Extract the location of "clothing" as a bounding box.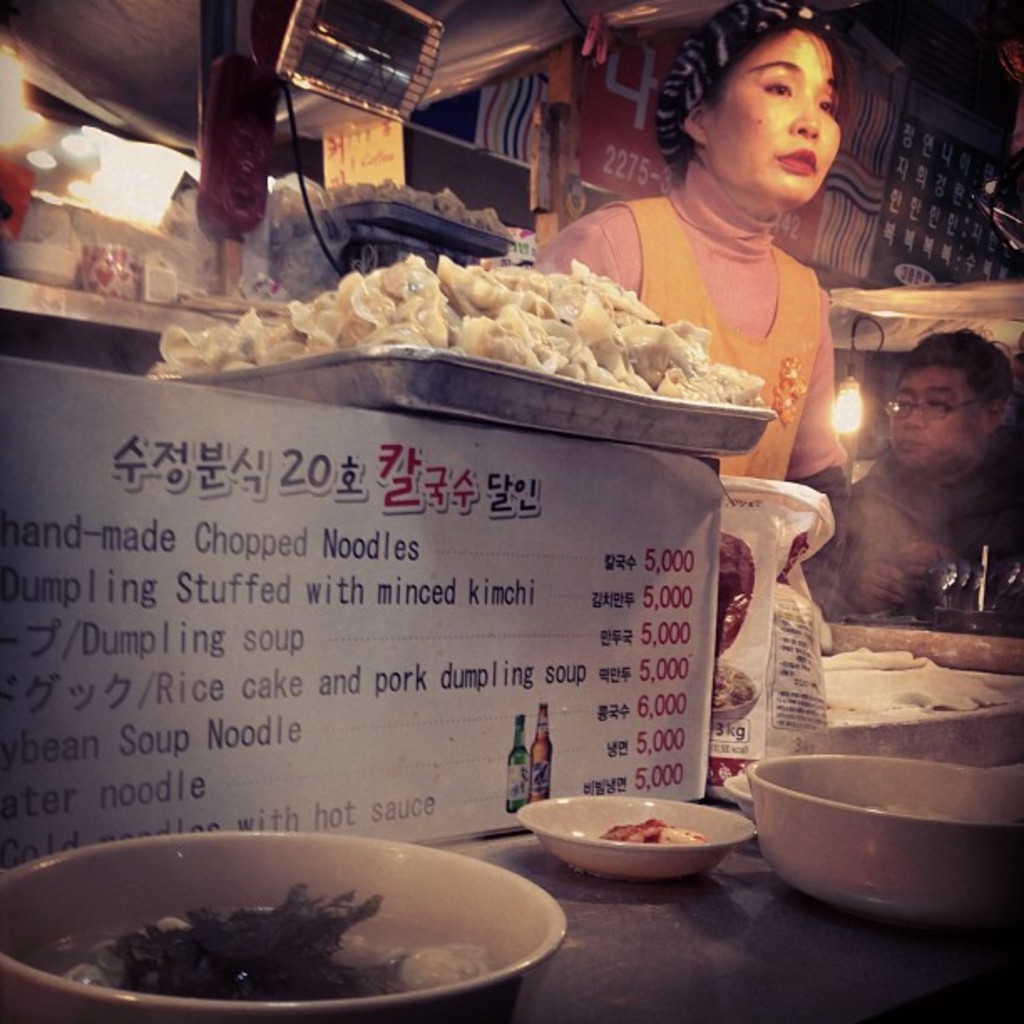
<region>539, 162, 857, 619</region>.
